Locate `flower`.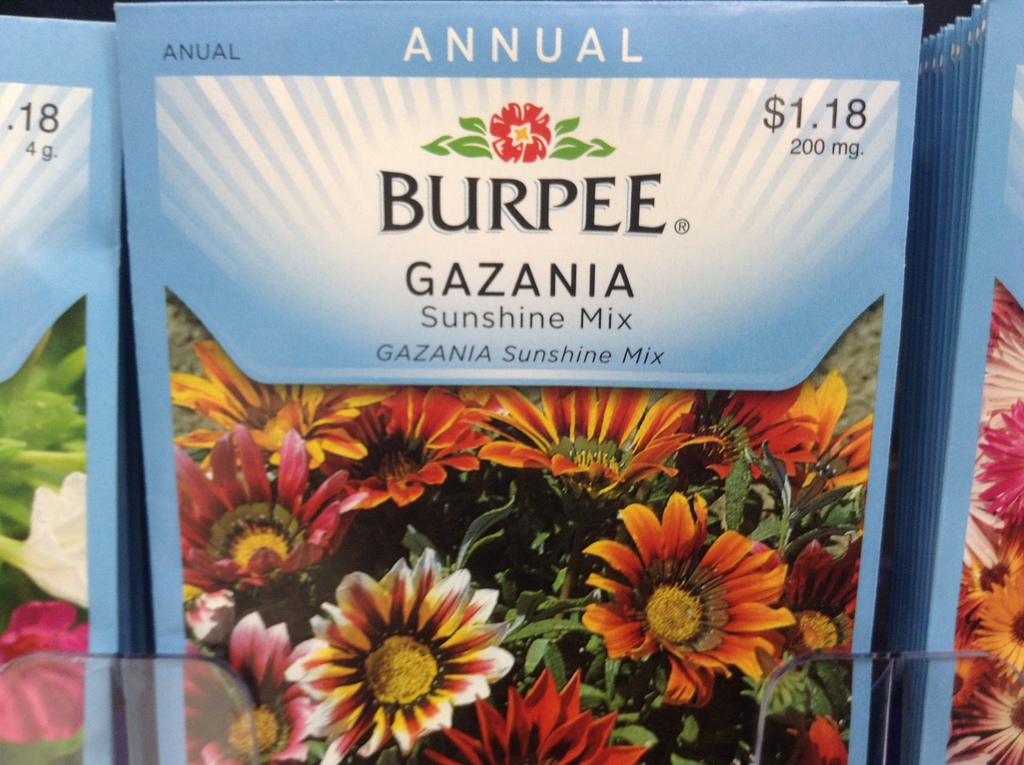
Bounding box: Rect(13, 472, 90, 613).
